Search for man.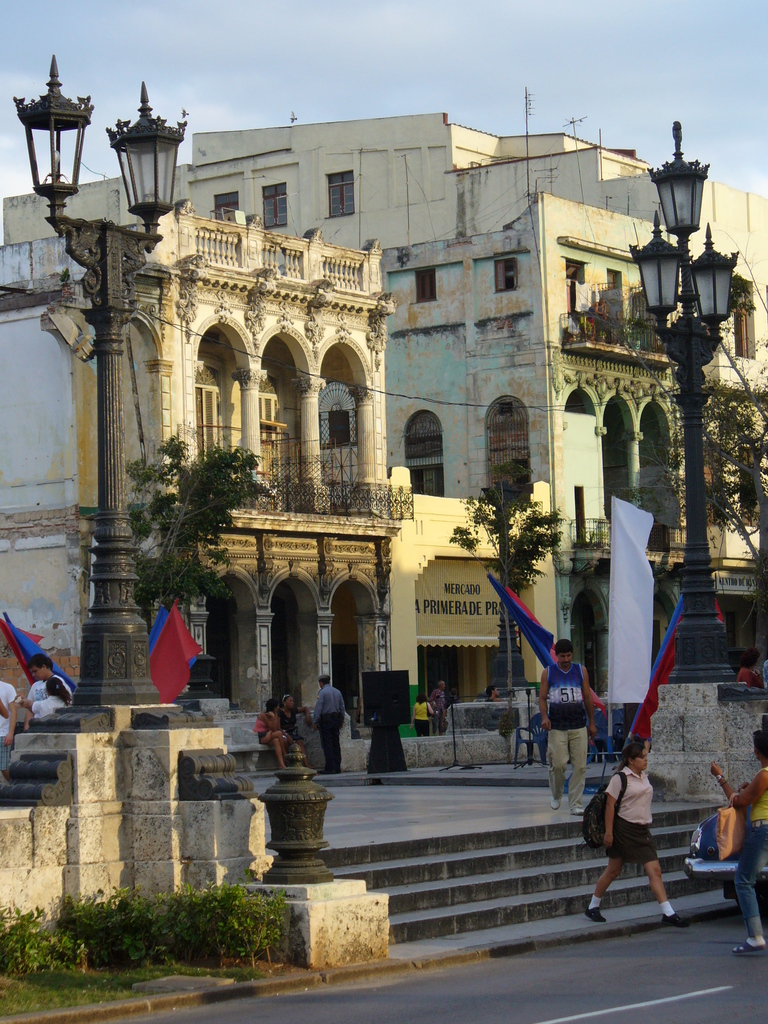
Found at bbox=(534, 628, 616, 820).
